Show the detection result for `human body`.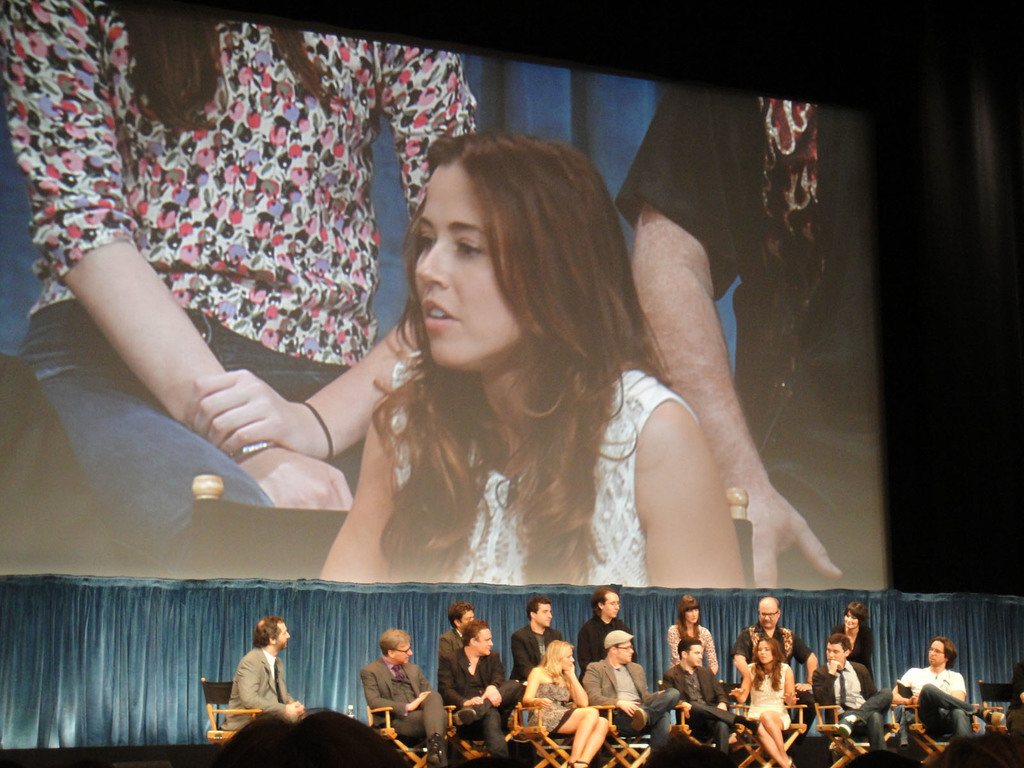
897, 634, 1002, 740.
